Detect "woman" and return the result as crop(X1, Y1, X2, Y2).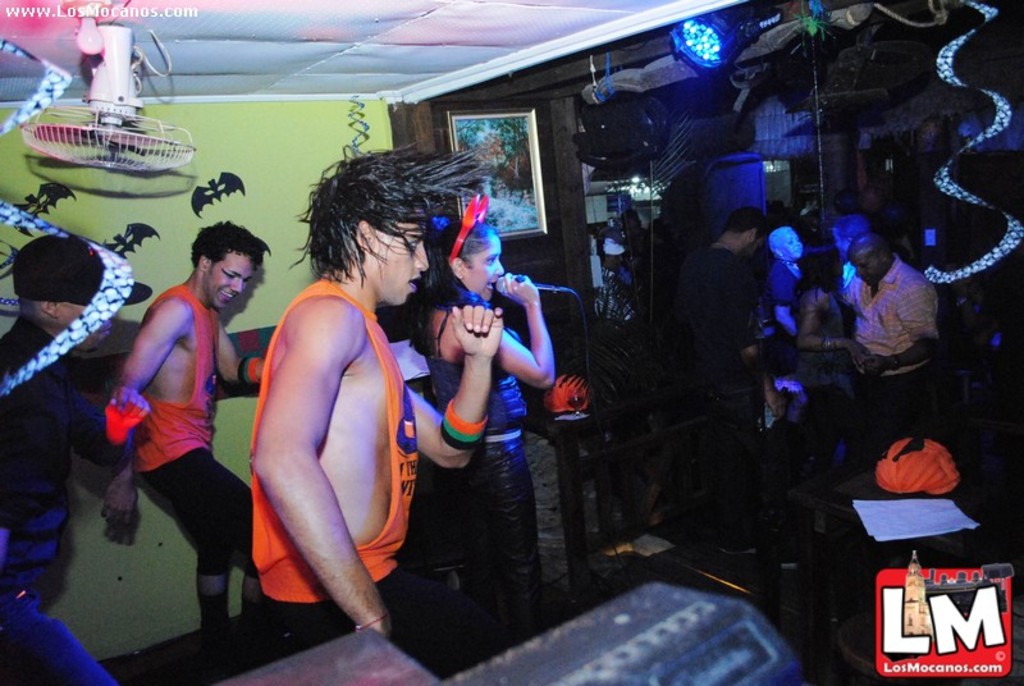
crop(393, 161, 564, 630).
